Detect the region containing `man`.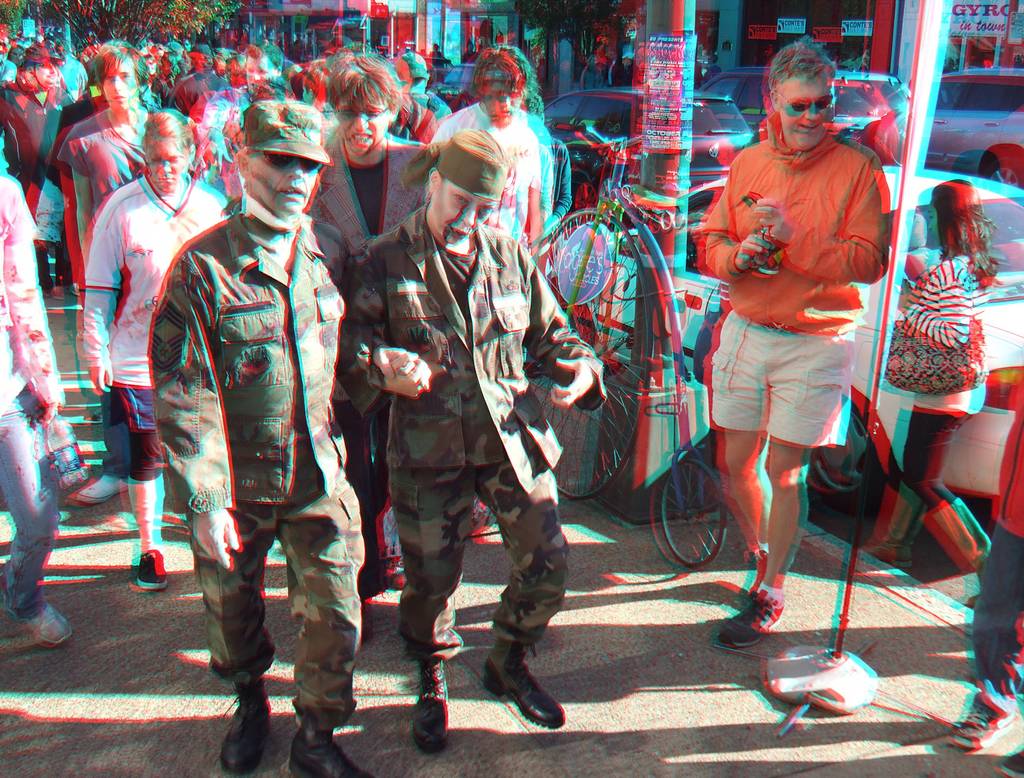
x1=0, y1=169, x2=90, y2=661.
